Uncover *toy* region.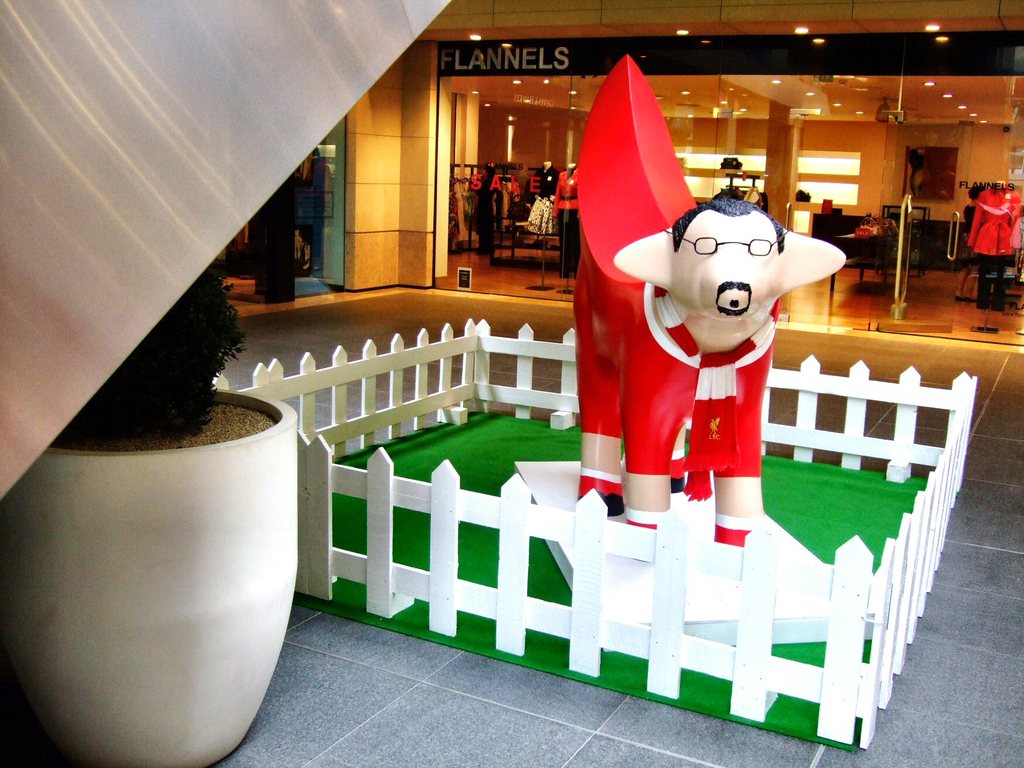
Uncovered: (x1=554, y1=51, x2=859, y2=561).
